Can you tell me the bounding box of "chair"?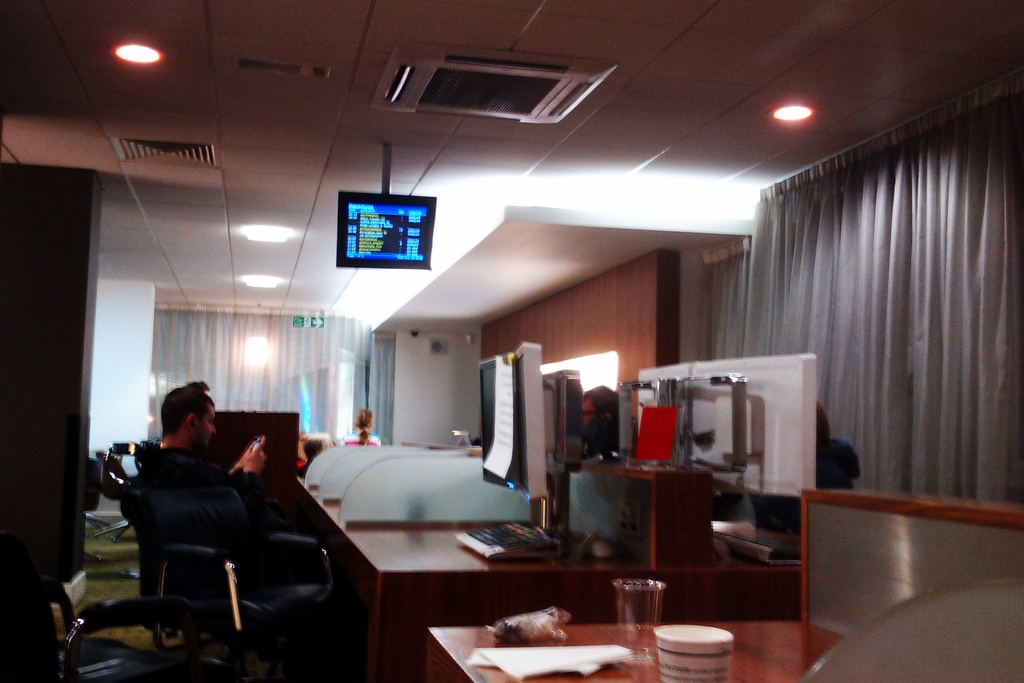
<box>79,457,105,563</box>.
